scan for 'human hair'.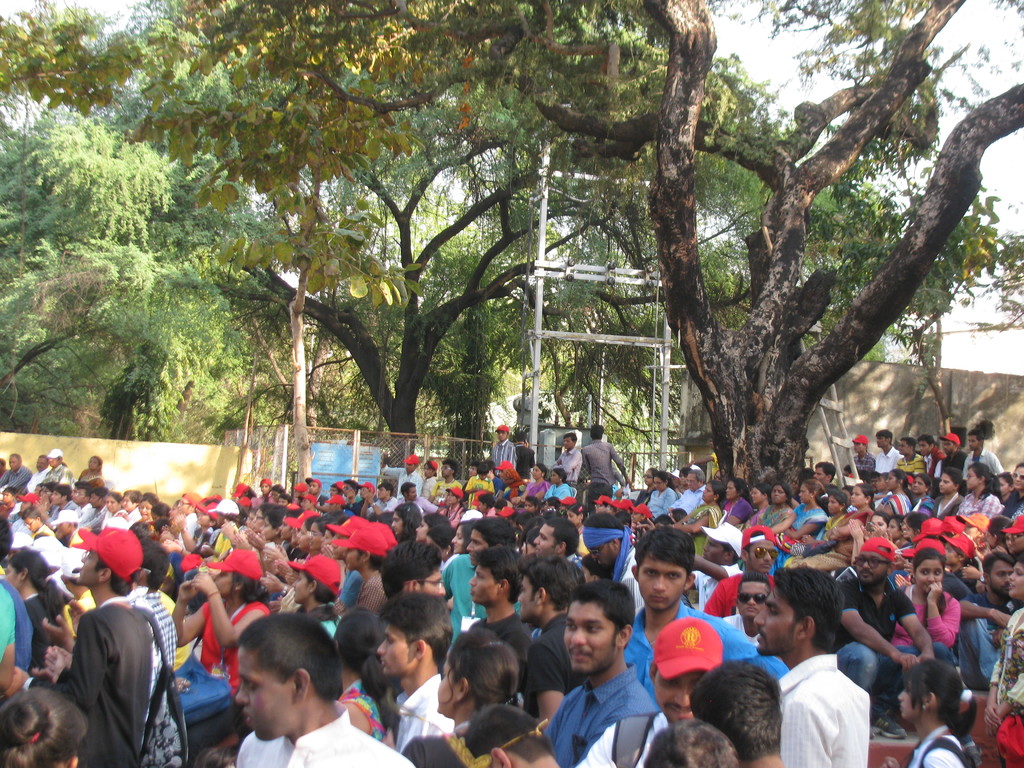
Scan result: 773/564/846/655.
